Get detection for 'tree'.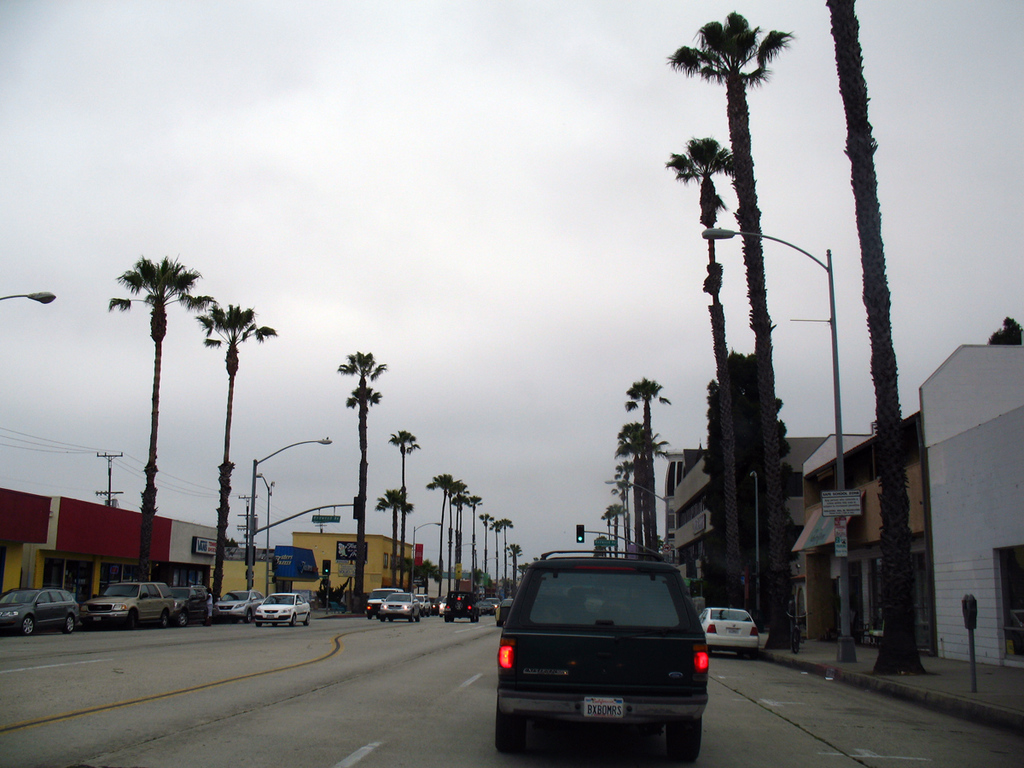
Detection: box=[826, 0, 934, 686].
